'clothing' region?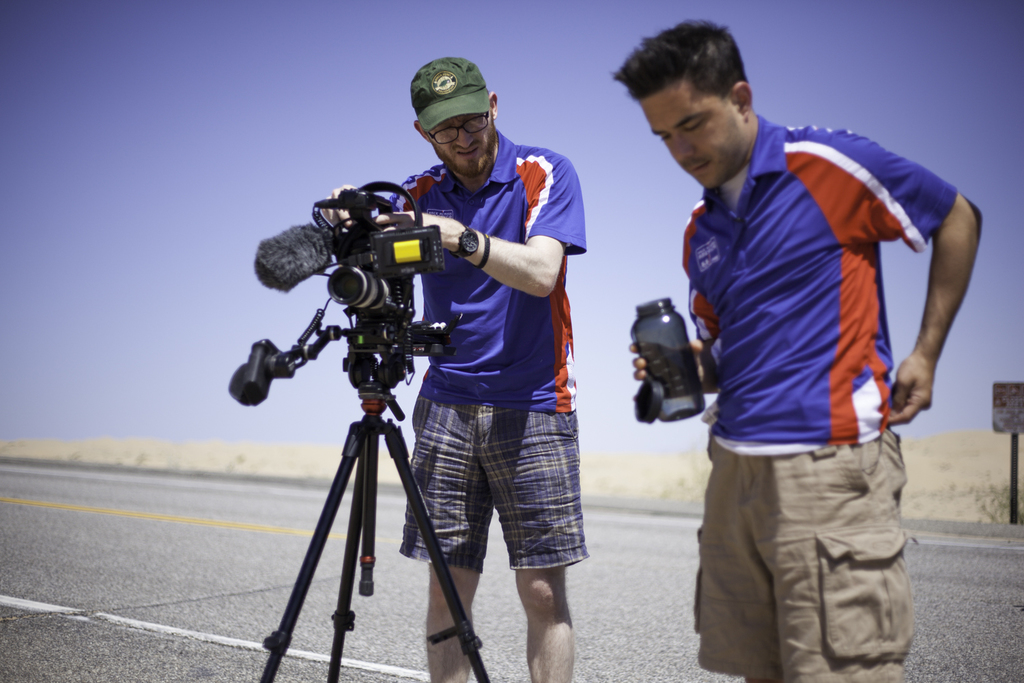
(665,92,956,606)
